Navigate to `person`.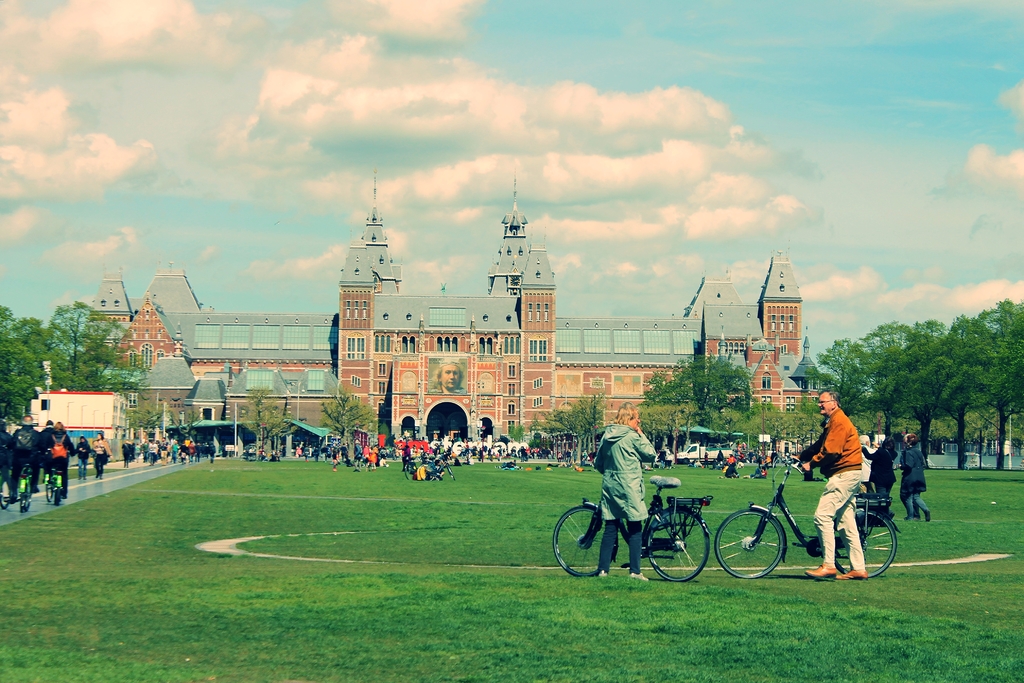
Navigation target: (2, 406, 107, 497).
